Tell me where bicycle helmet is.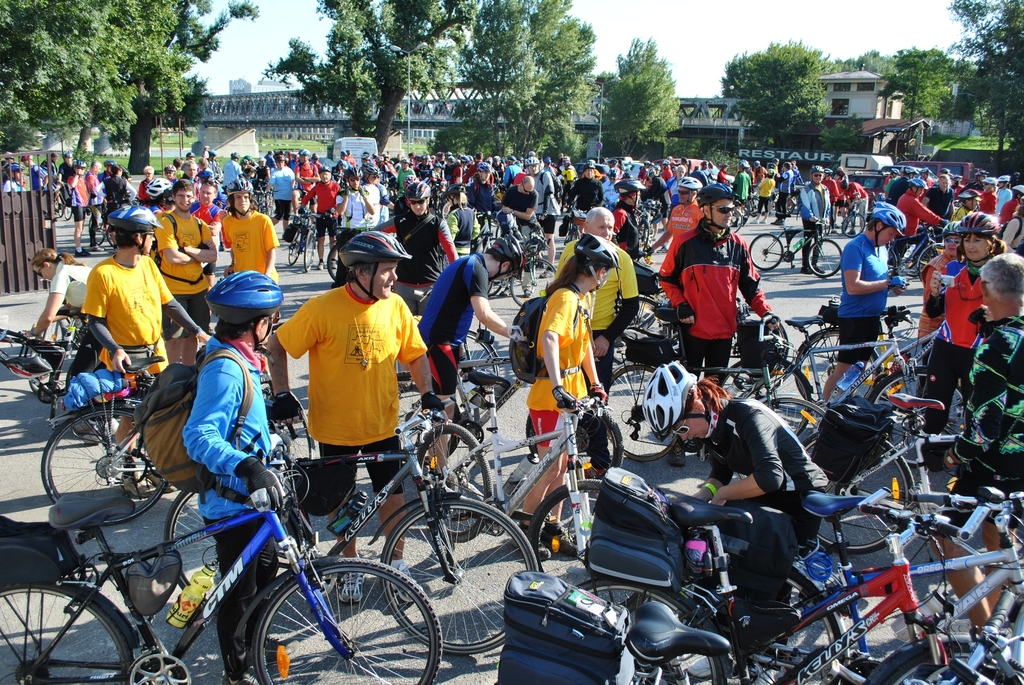
bicycle helmet is at select_region(639, 357, 715, 434).
